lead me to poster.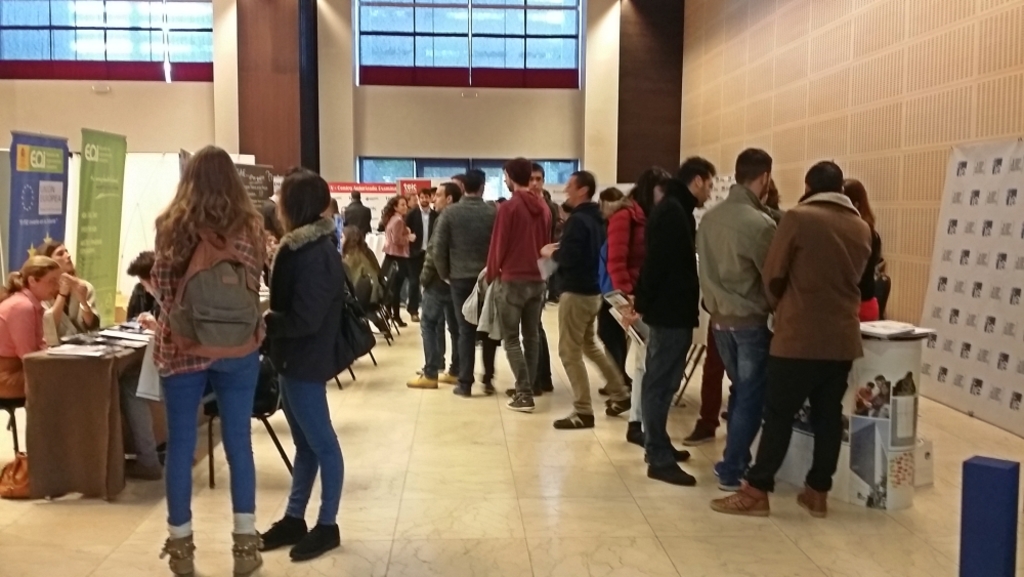
Lead to 71:129:126:322.
